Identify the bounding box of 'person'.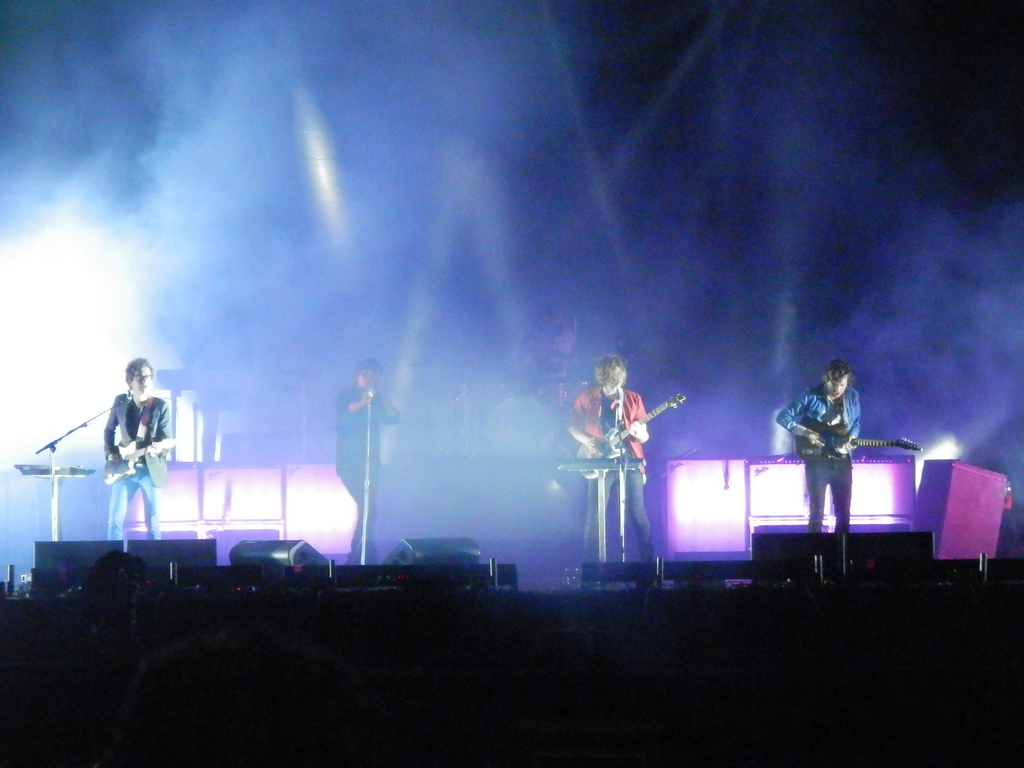
(334, 364, 406, 564).
